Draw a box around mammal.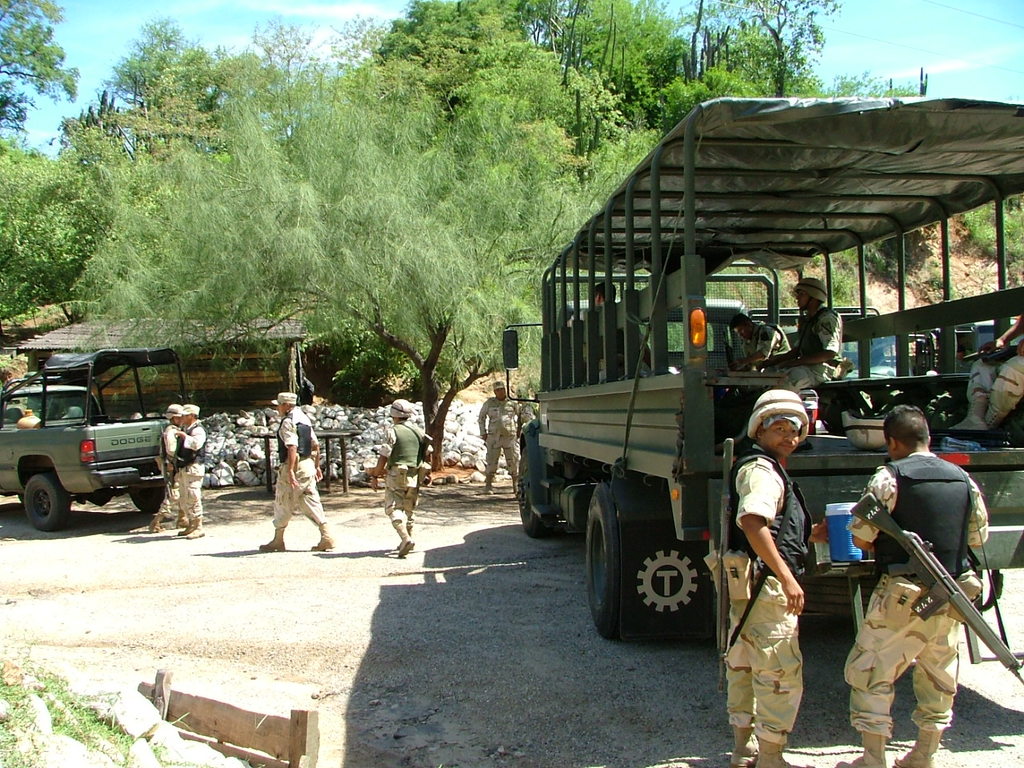
rect(950, 312, 1023, 434).
